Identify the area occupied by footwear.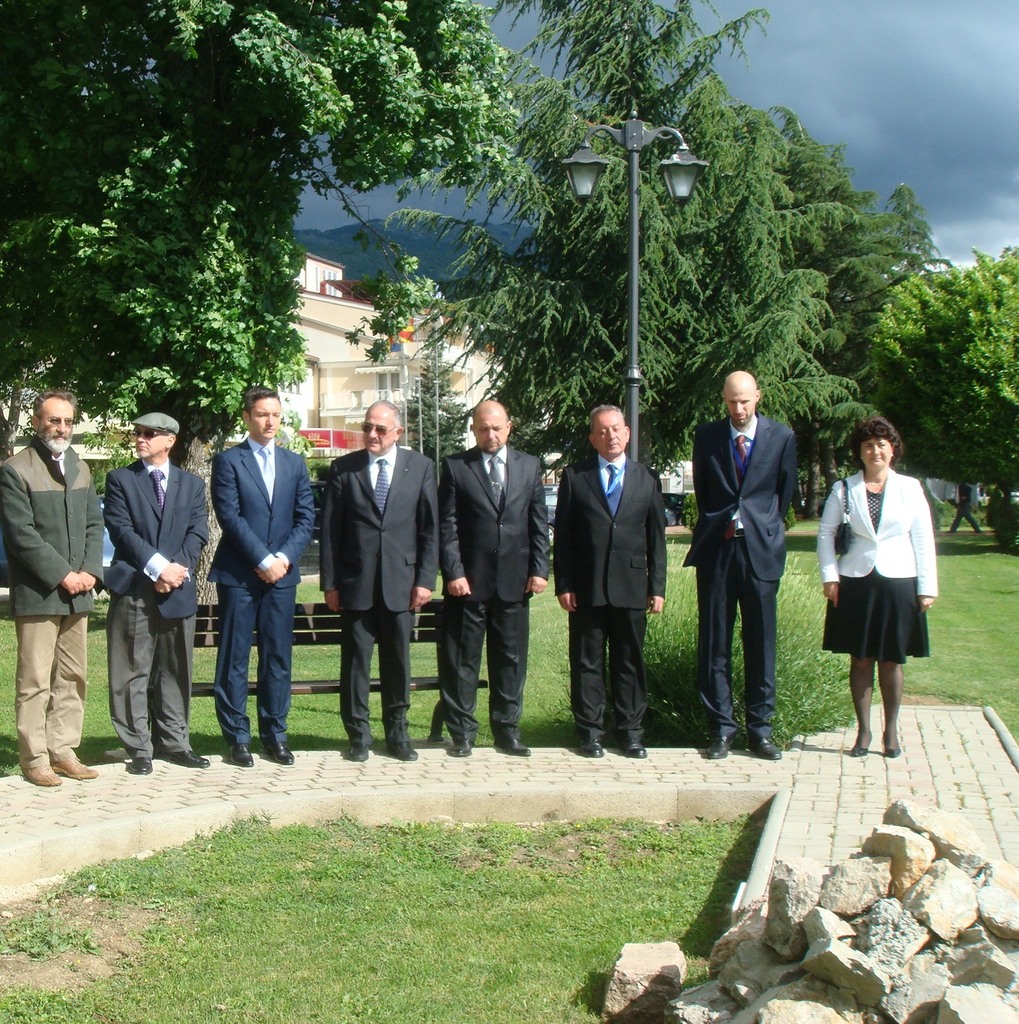
Area: box(846, 738, 880, 761).
